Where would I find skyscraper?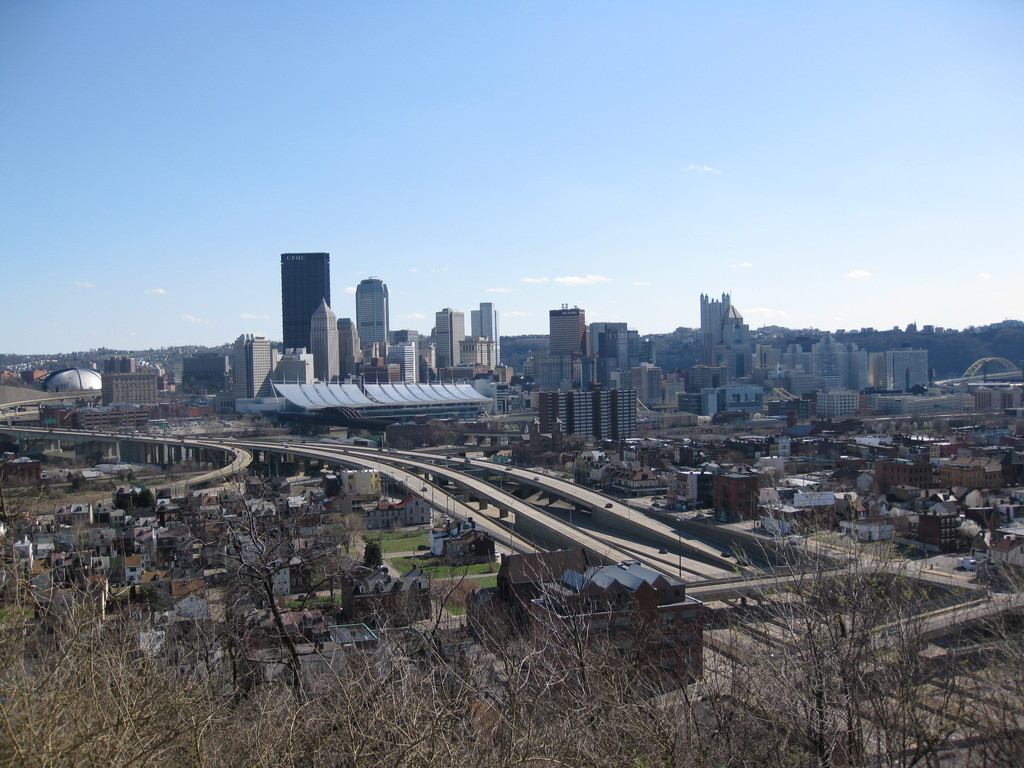
At 354, 276, 388, 346.
